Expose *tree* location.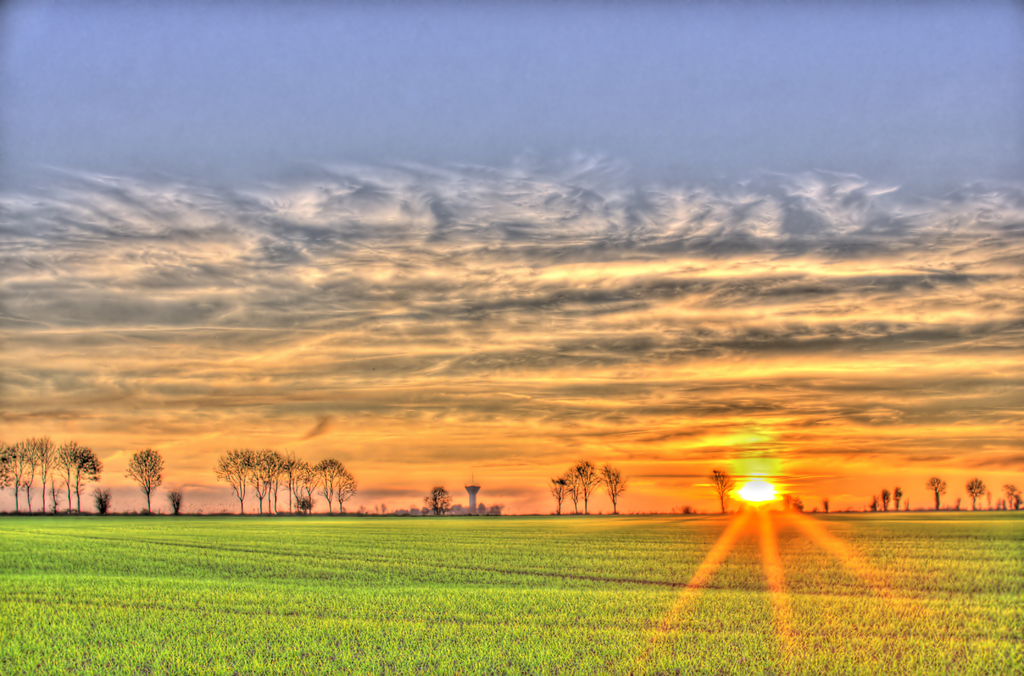
Exposed at box(997, 482, 1023, 515).
